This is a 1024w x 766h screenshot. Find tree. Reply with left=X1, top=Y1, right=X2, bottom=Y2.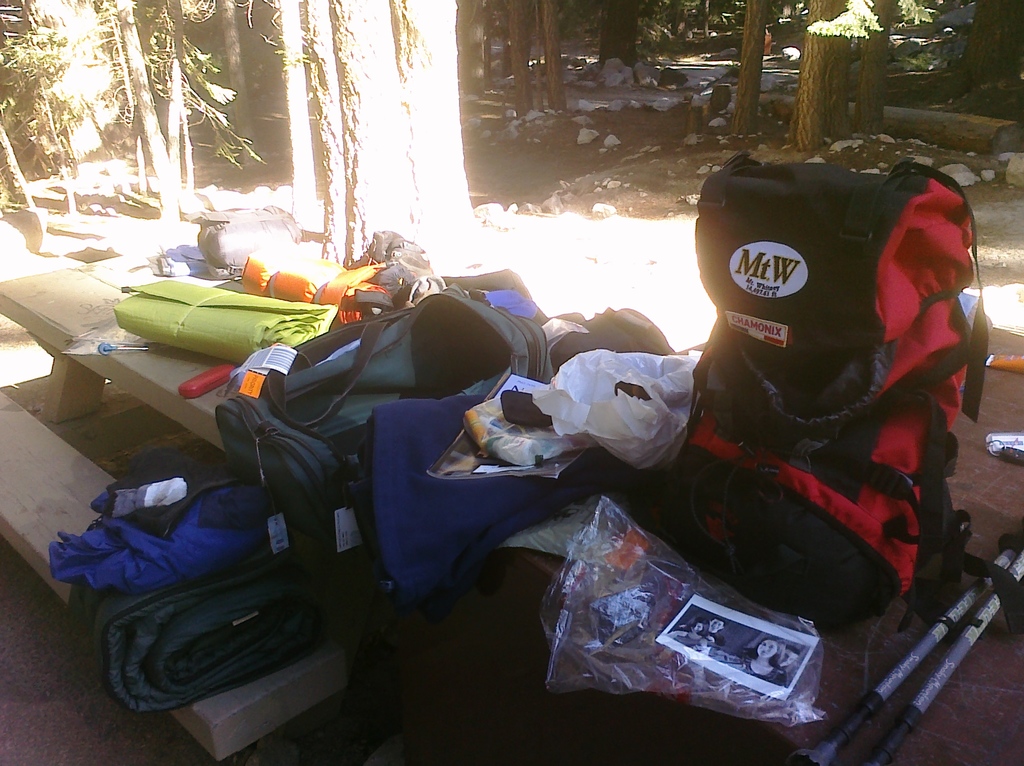
left=214, top=2, right=259, bottom=185.
